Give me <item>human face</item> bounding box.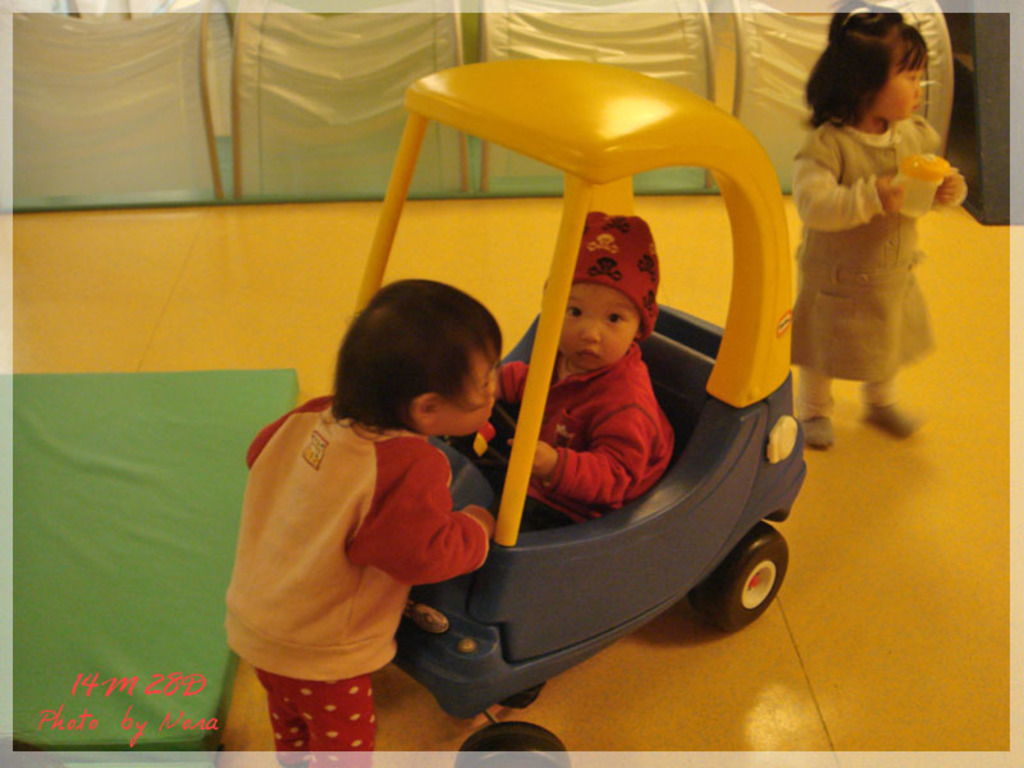
561,283,640,370.
